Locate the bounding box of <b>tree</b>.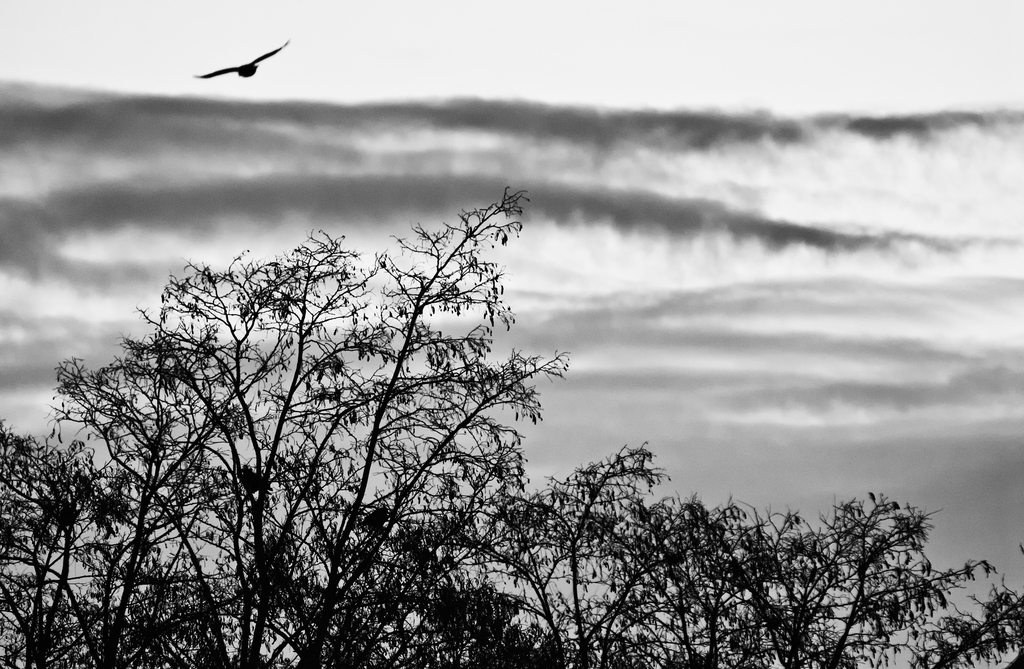
Bounding box: [569, 438, 1023, 668].
